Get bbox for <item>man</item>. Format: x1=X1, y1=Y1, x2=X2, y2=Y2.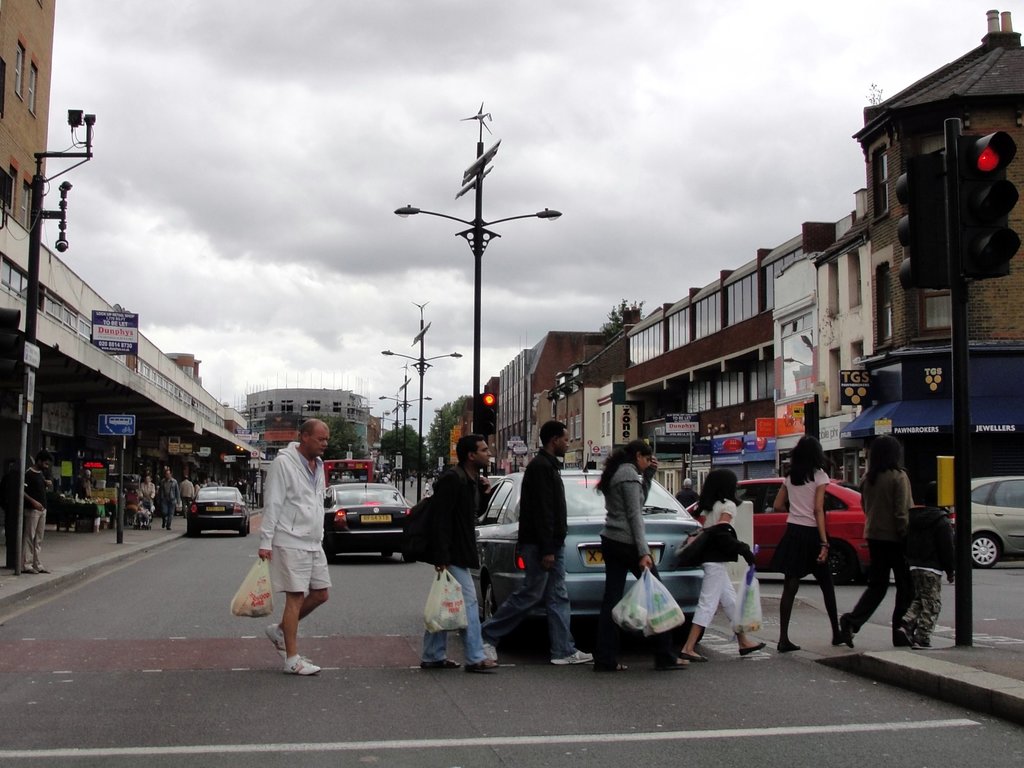
x1=415, y1=430, x2=498, y2=671.
